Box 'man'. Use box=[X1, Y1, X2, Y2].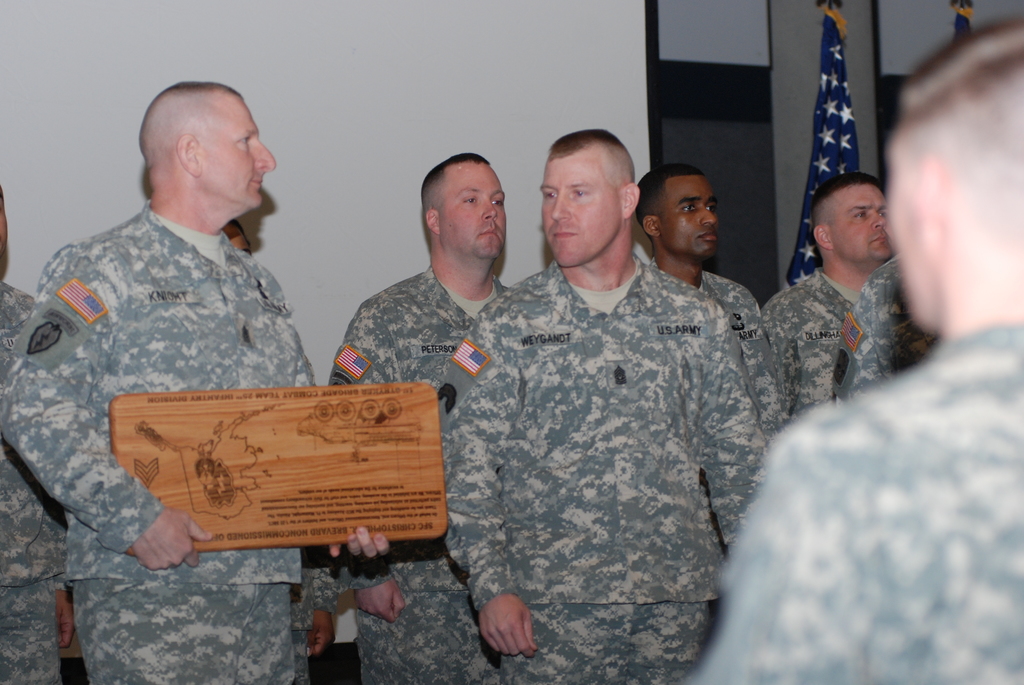
box=[687, 17, 1023, 684].
